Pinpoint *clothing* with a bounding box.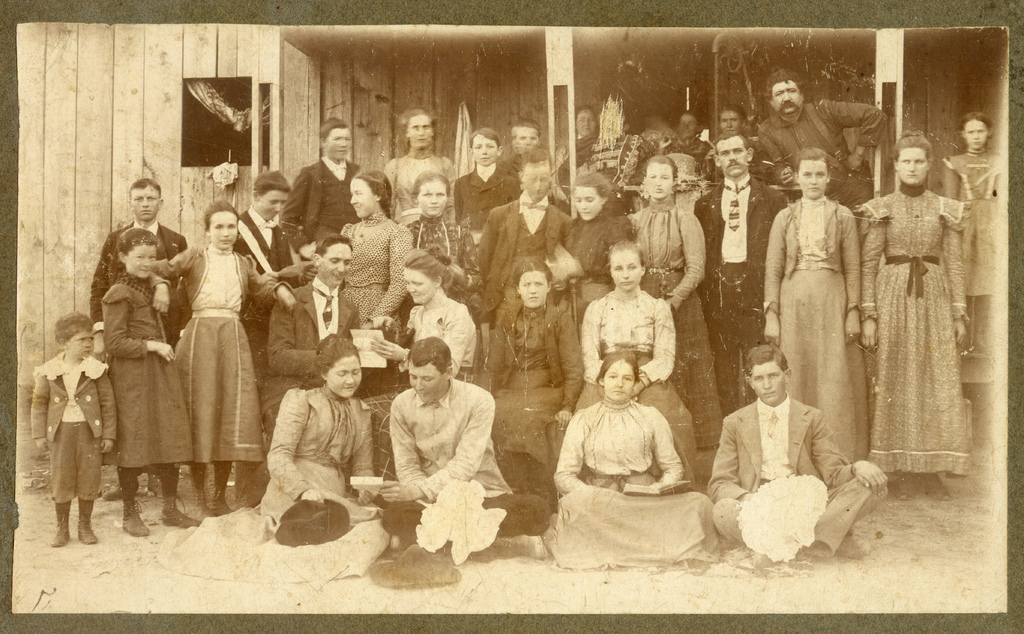
crop(479, 190, 570, 334).
